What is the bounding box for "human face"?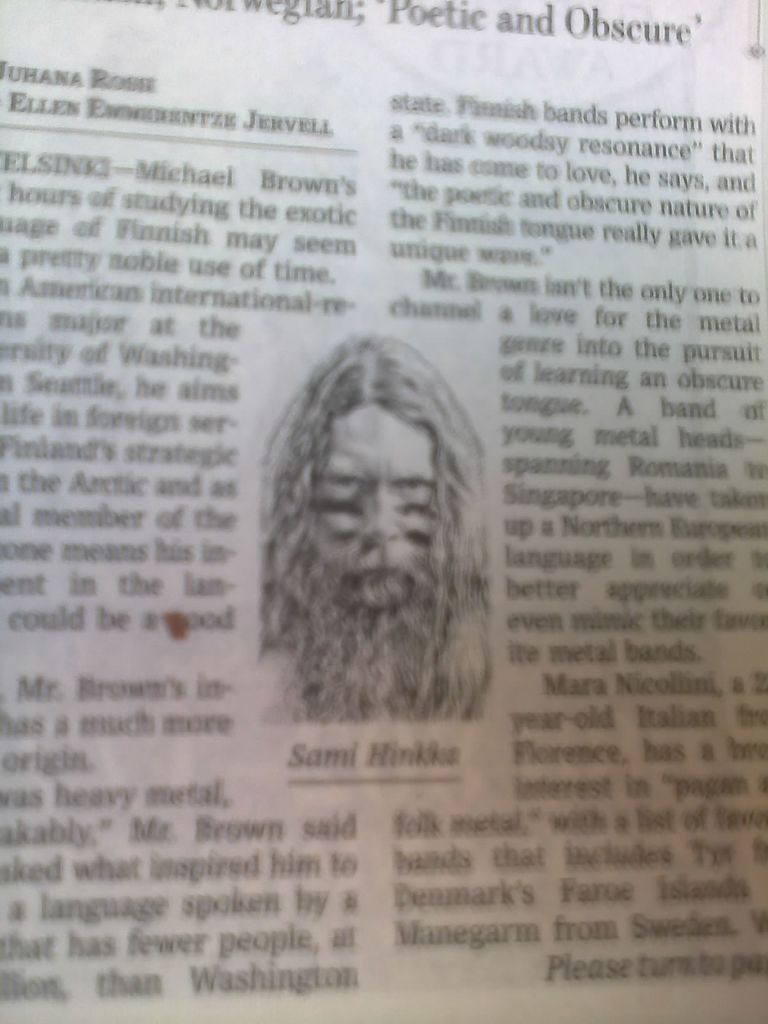
box=[324, 416, 428, 591].
